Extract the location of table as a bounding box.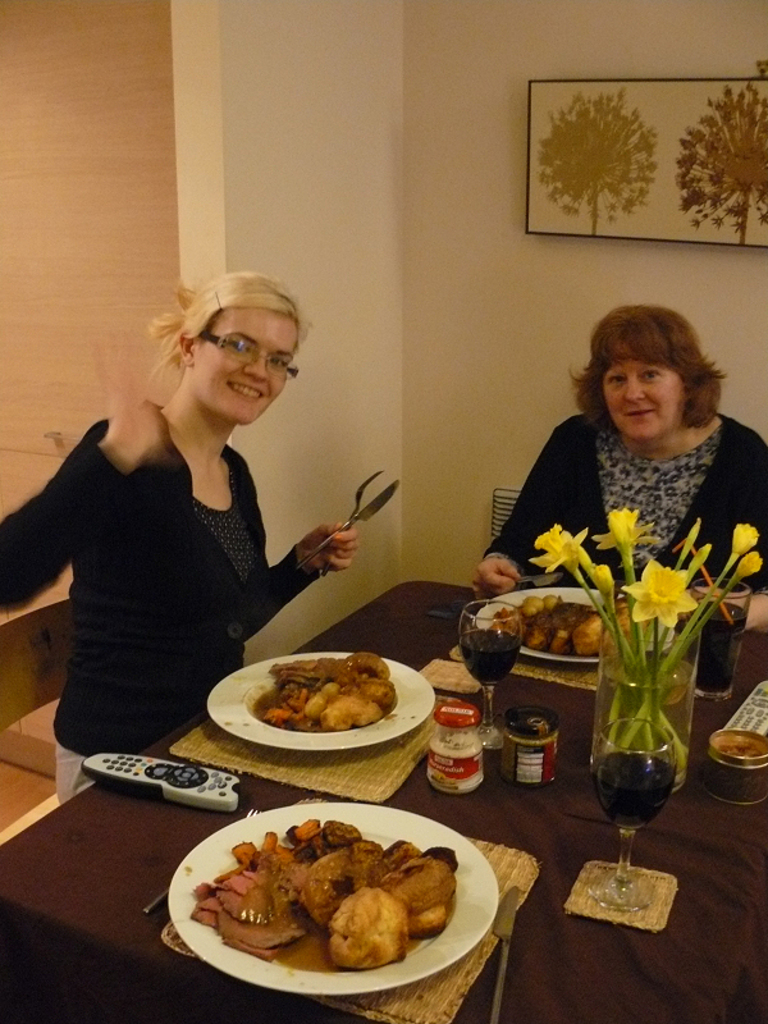
bbox=[0, 576, 767, 1020].
